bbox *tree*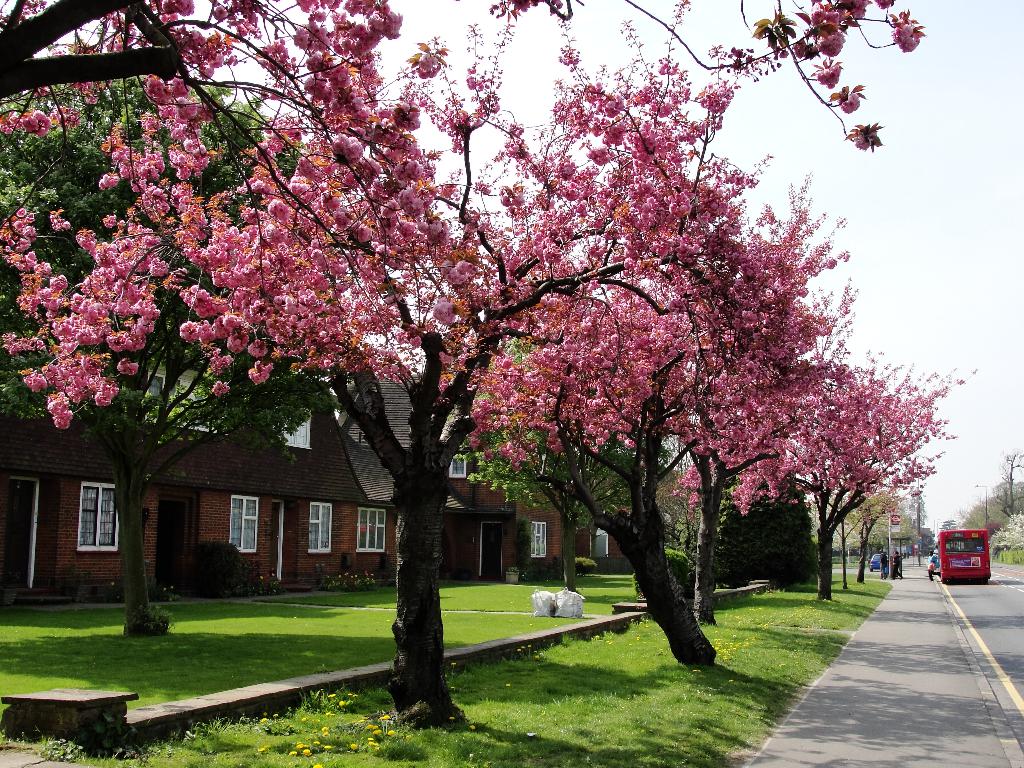
bbox=(4, 65, 341, 627)
